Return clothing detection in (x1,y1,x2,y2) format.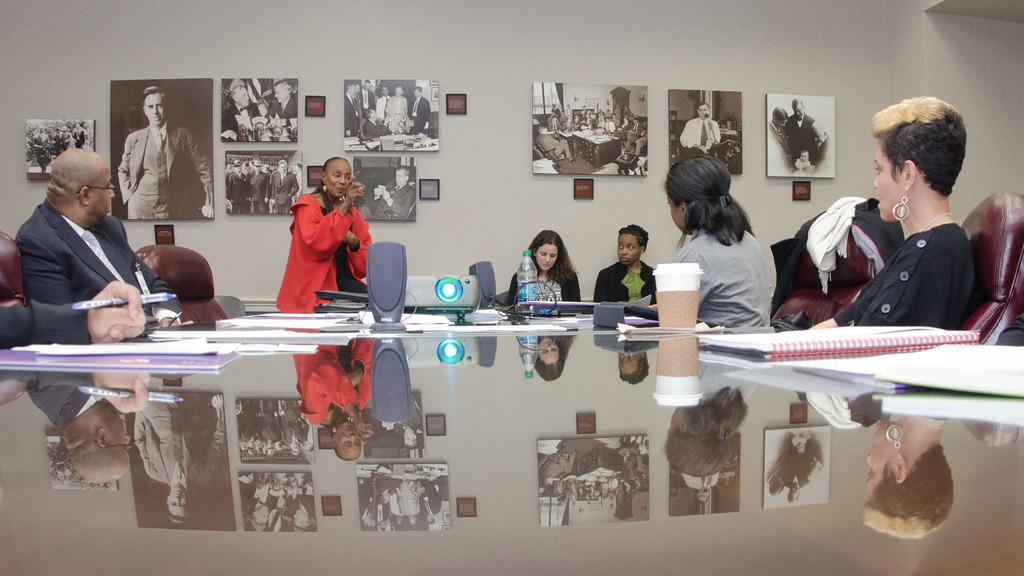
(510,267,580,301).
